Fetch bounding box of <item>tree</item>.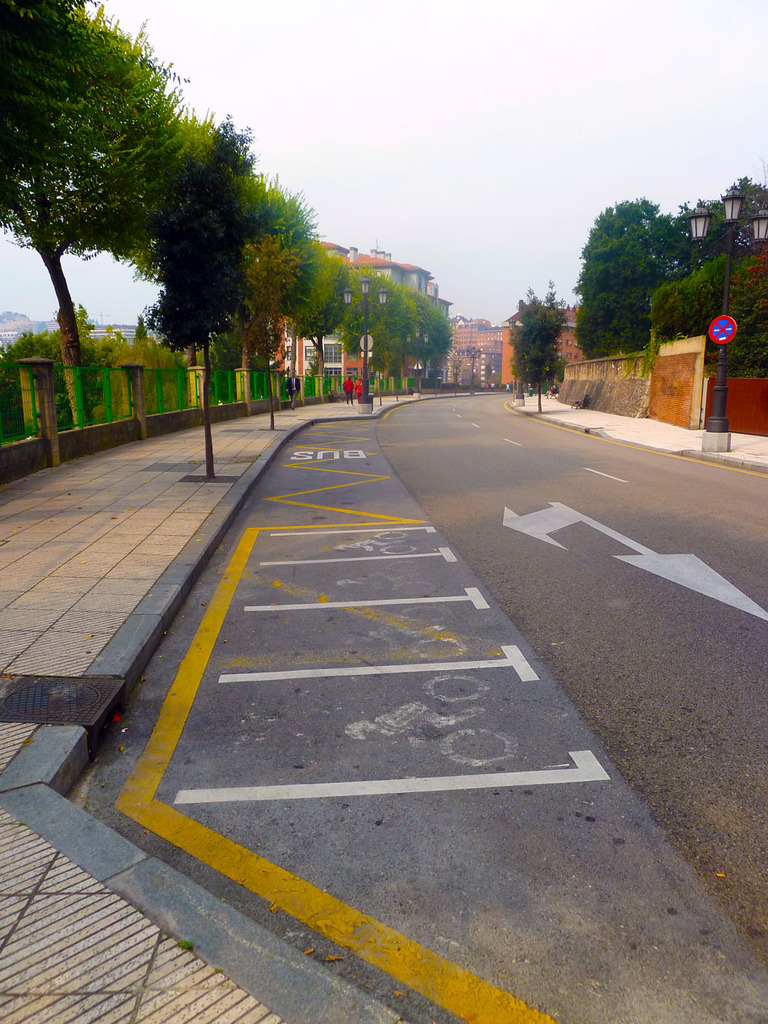
Bbox: box(507, 284, 563, 414).
